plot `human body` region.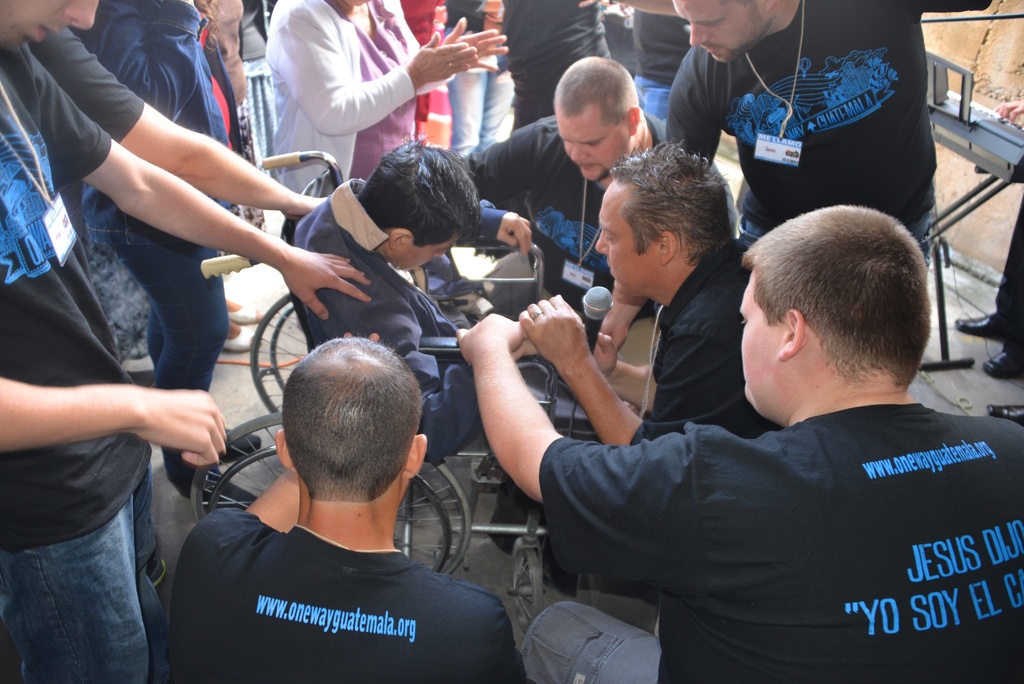
Plotted at box=[71, 0, 268, 513].
